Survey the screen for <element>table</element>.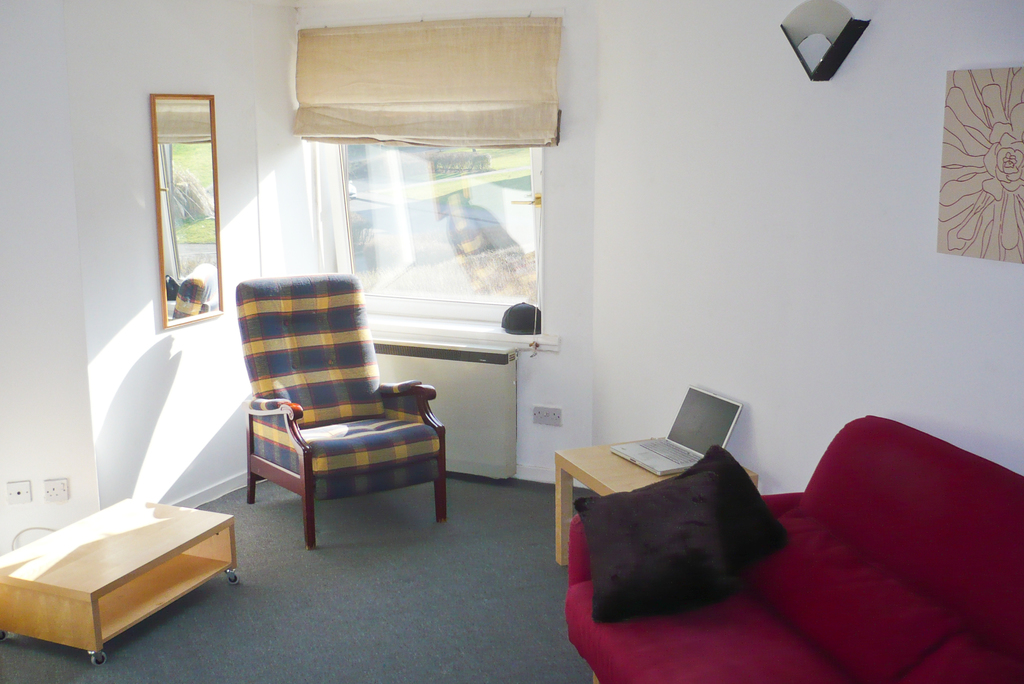
Survey found: detection(551, 430, 760, 570).
